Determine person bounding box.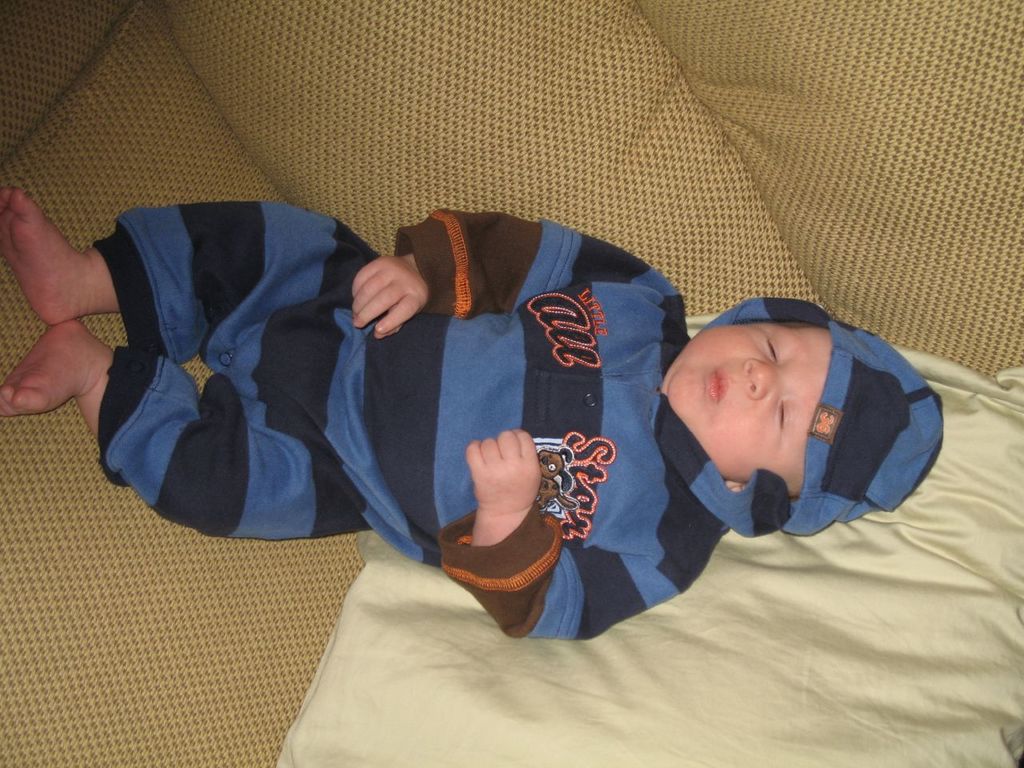
Determined: pyautogui.locateOnScreen(83, 147, 828, 663).
